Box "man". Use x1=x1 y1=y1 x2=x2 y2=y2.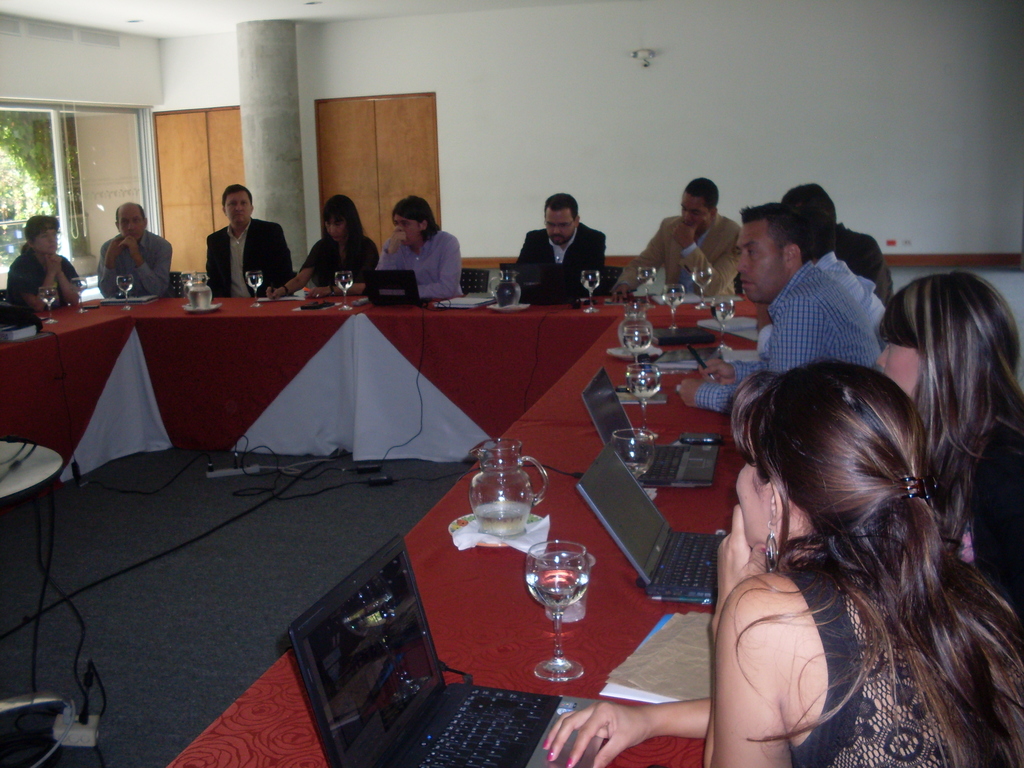
x1=206 y1=181 x2=293 y2=292.
